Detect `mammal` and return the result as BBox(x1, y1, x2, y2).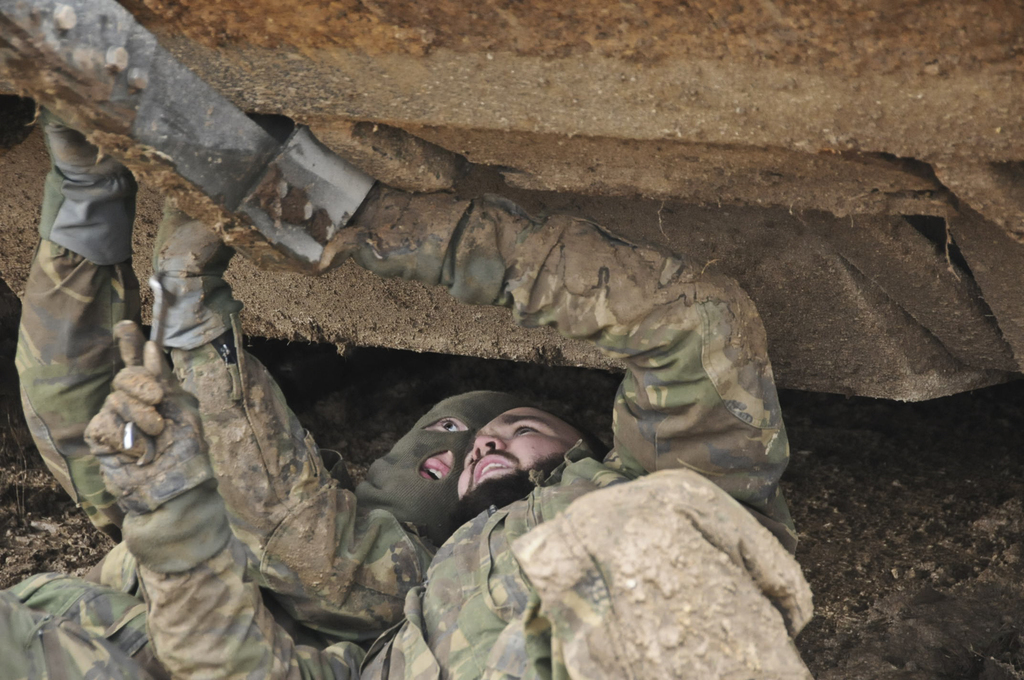
BBox(84, 174, 790, 647).
